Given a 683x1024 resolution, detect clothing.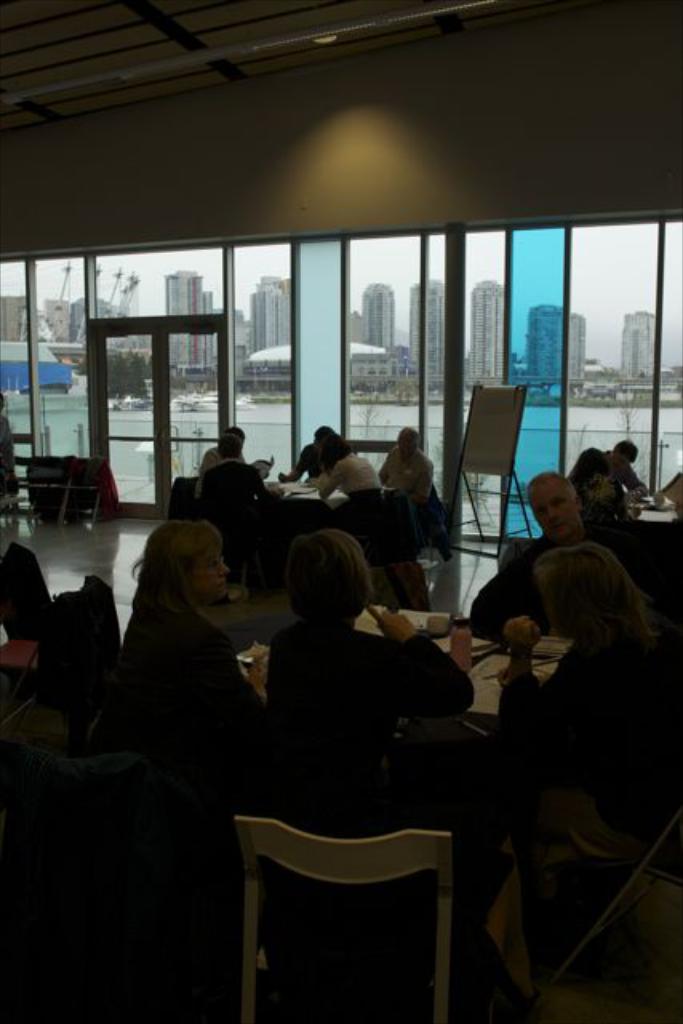
pyautogui.locateOnScreen(470, 526, 667, 635).
